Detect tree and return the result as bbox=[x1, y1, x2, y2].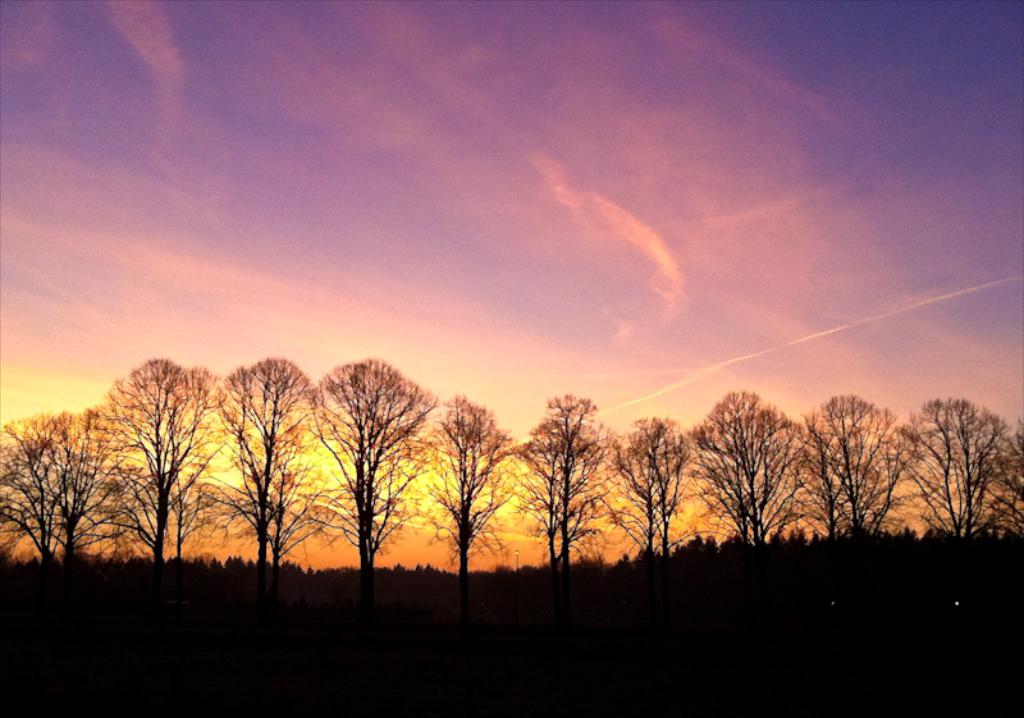
bbox=[960, 407, 1023, 538].
